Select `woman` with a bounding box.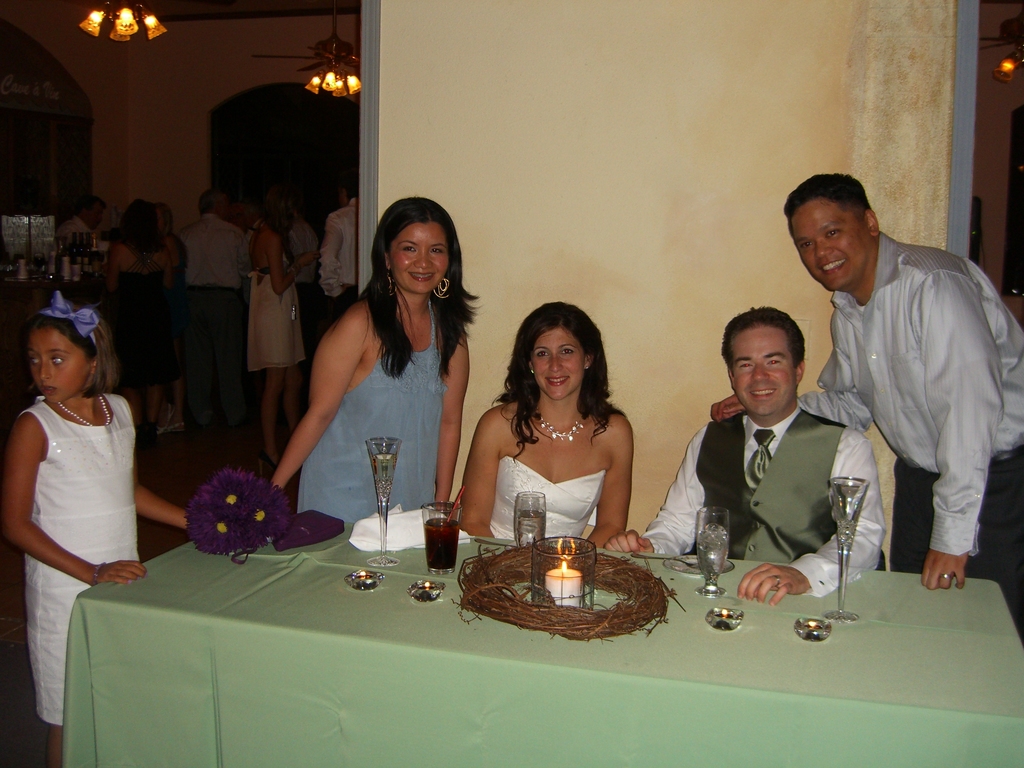
x1=272 y1=197 x2=483 y2=531.
